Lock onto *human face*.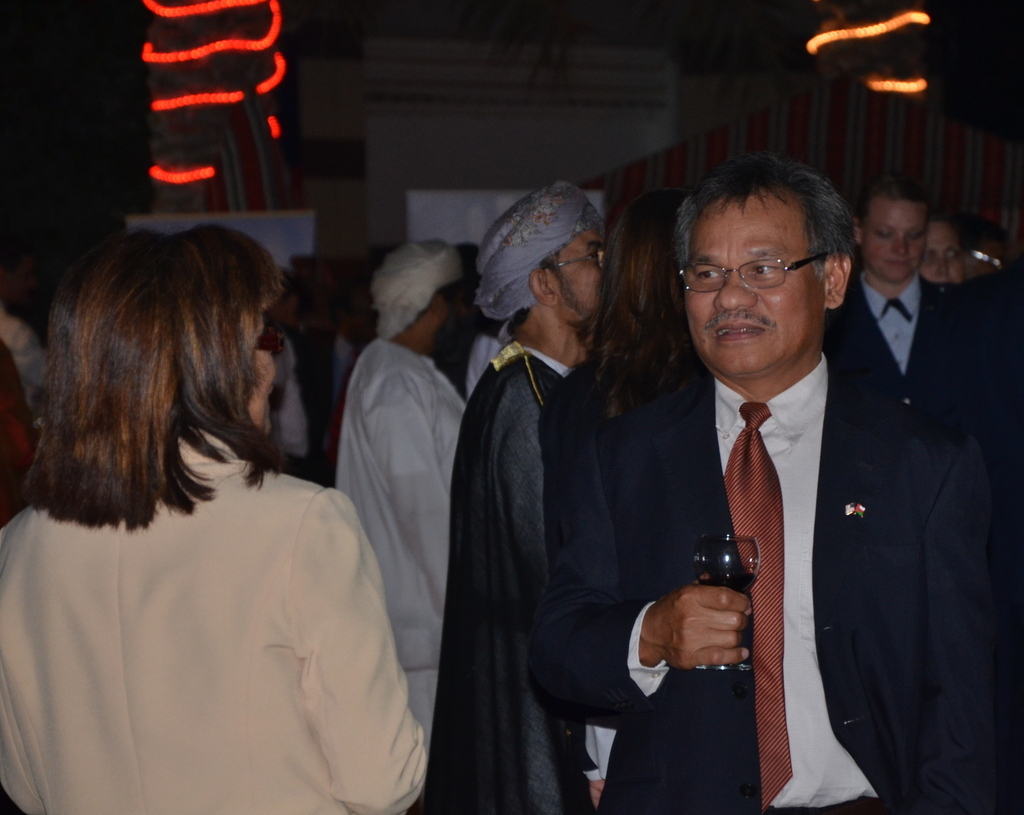
Locked: detection(554, 226, 608, 311).
